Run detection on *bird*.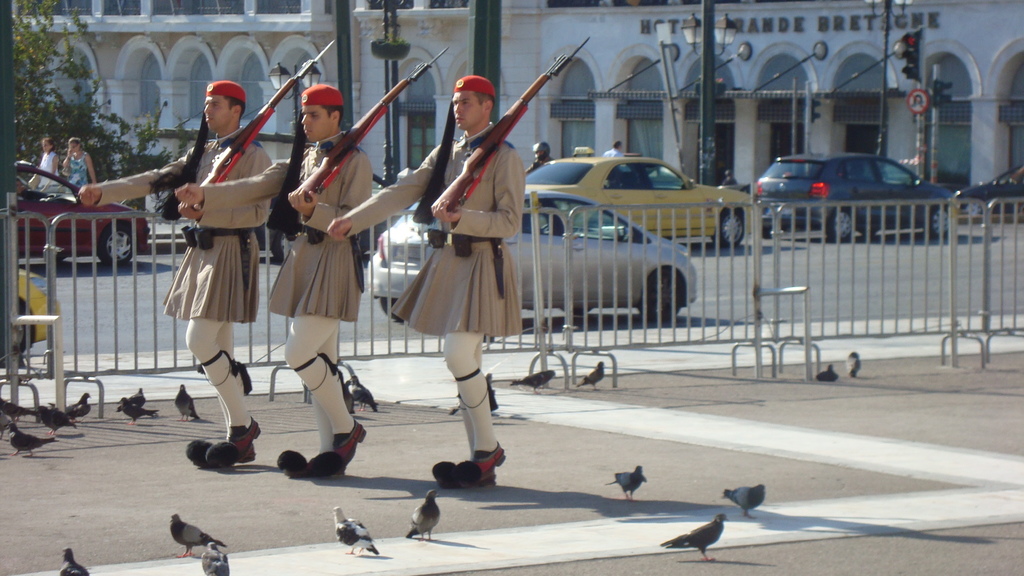
Result: (left=64, top=392, right=93, bottom=421).
